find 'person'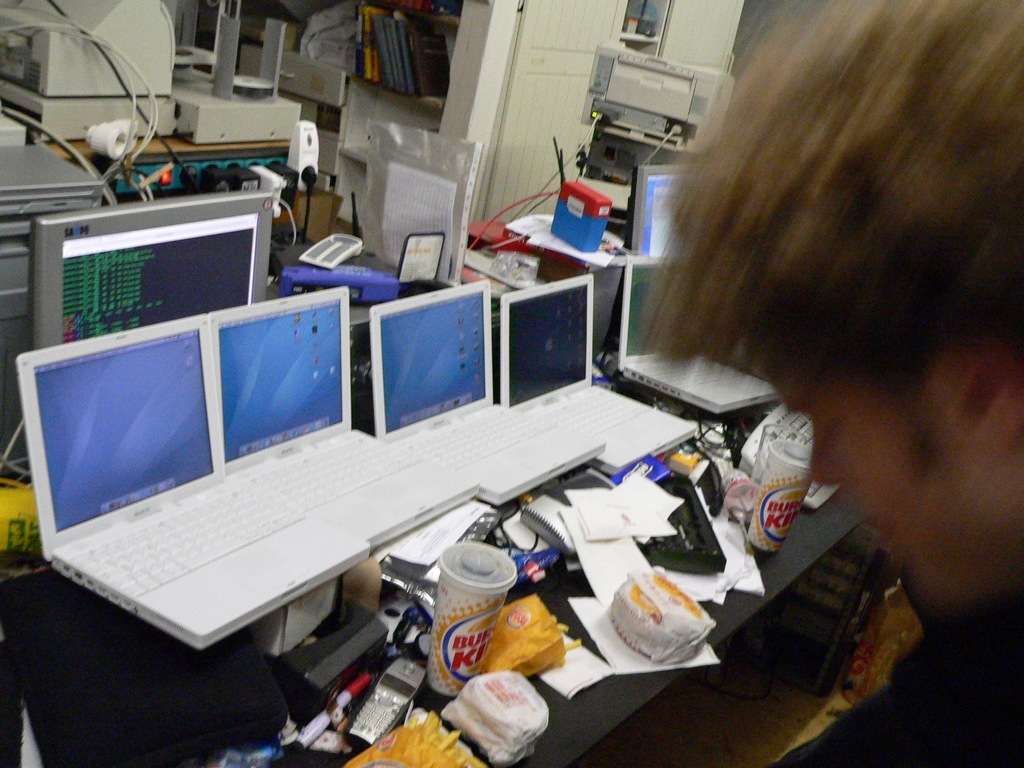
643/0/1023/767
